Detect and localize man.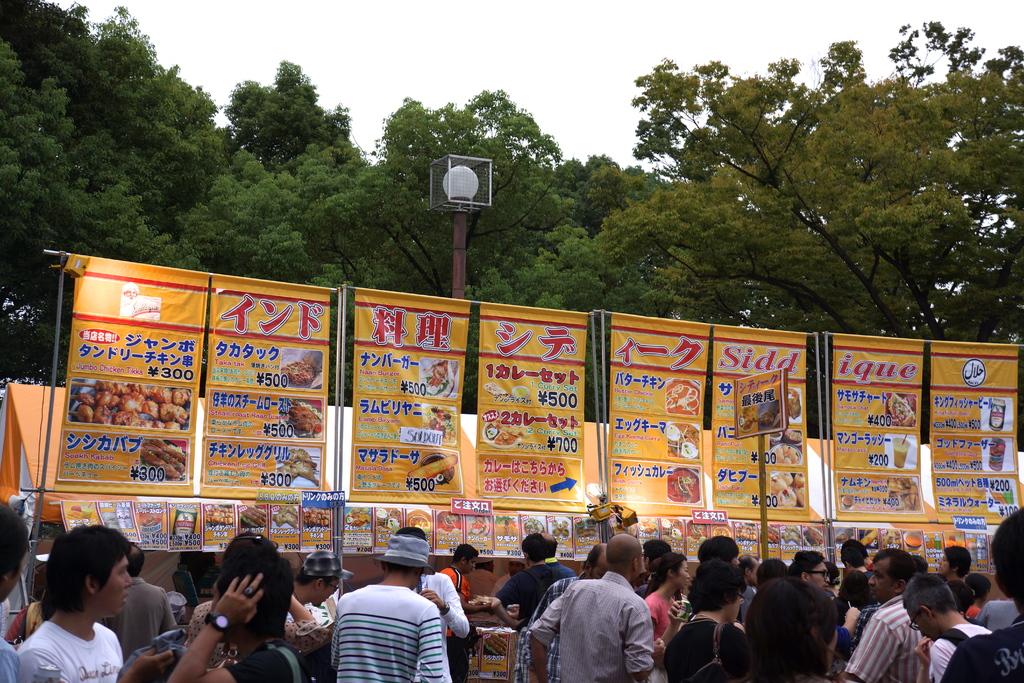
Localized at left=410, top=522, right=467, bottom=682.
